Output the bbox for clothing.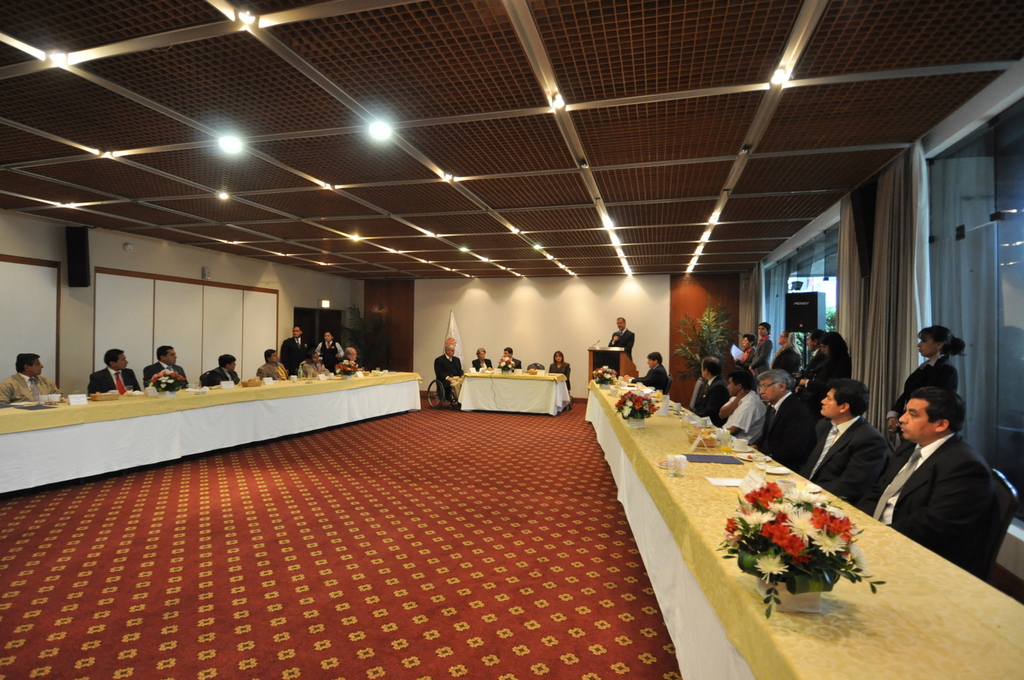
<box>203,367,239,386</box>.
